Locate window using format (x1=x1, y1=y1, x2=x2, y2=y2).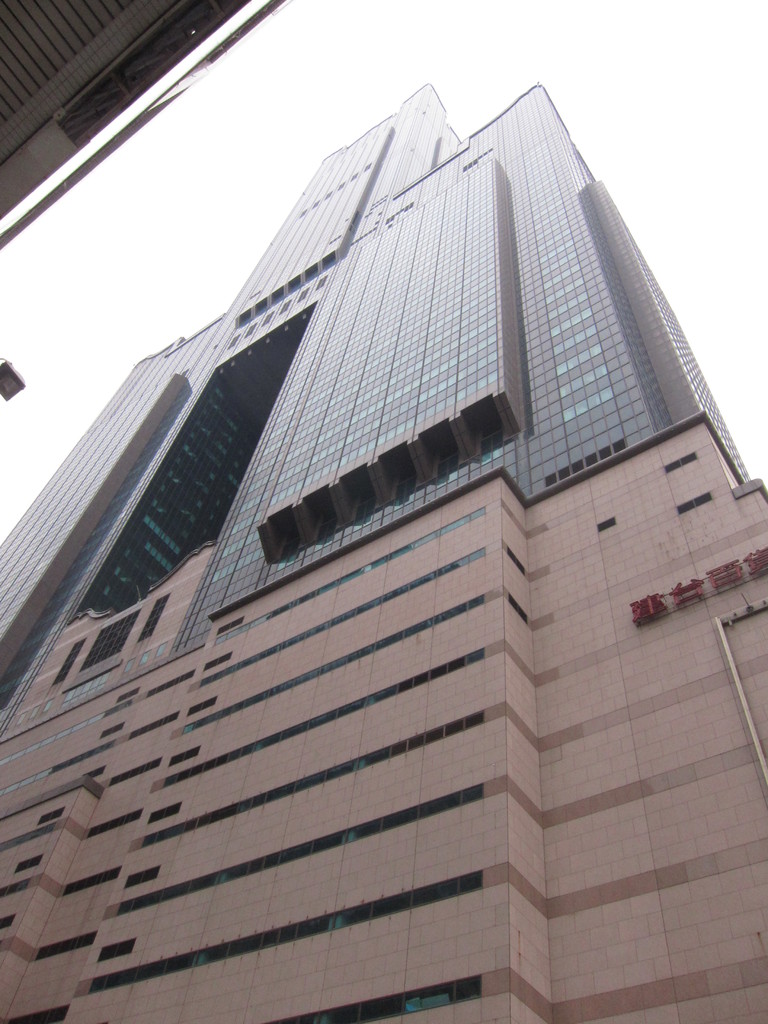
(x1=197, y1=544, x2=484, y2=689).
